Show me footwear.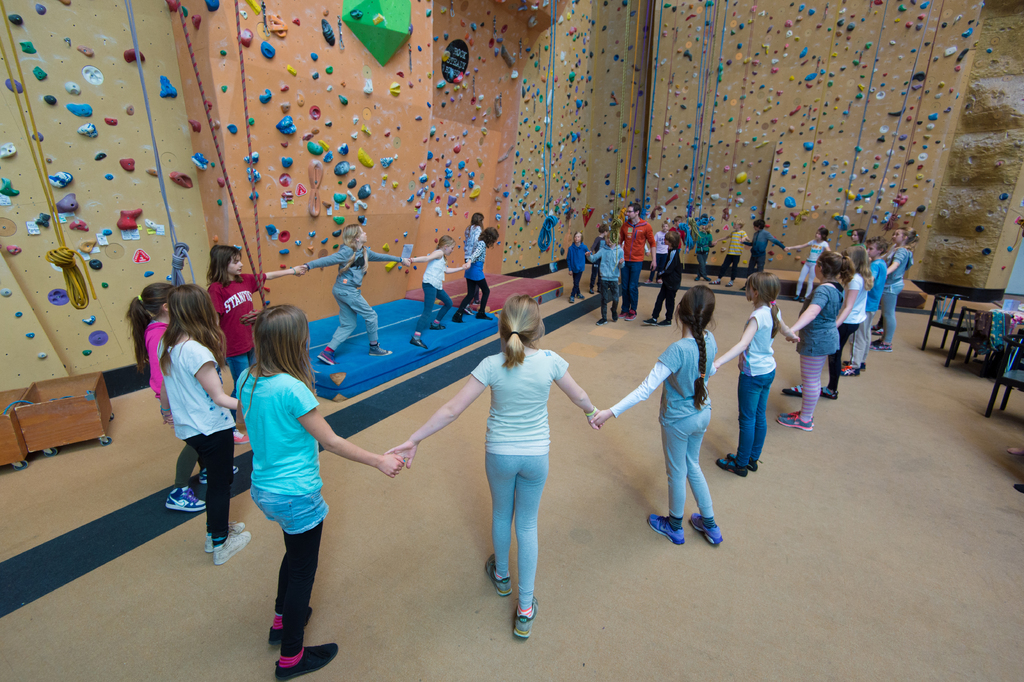
footwear is here: rect(273, 645, 338, 679).
